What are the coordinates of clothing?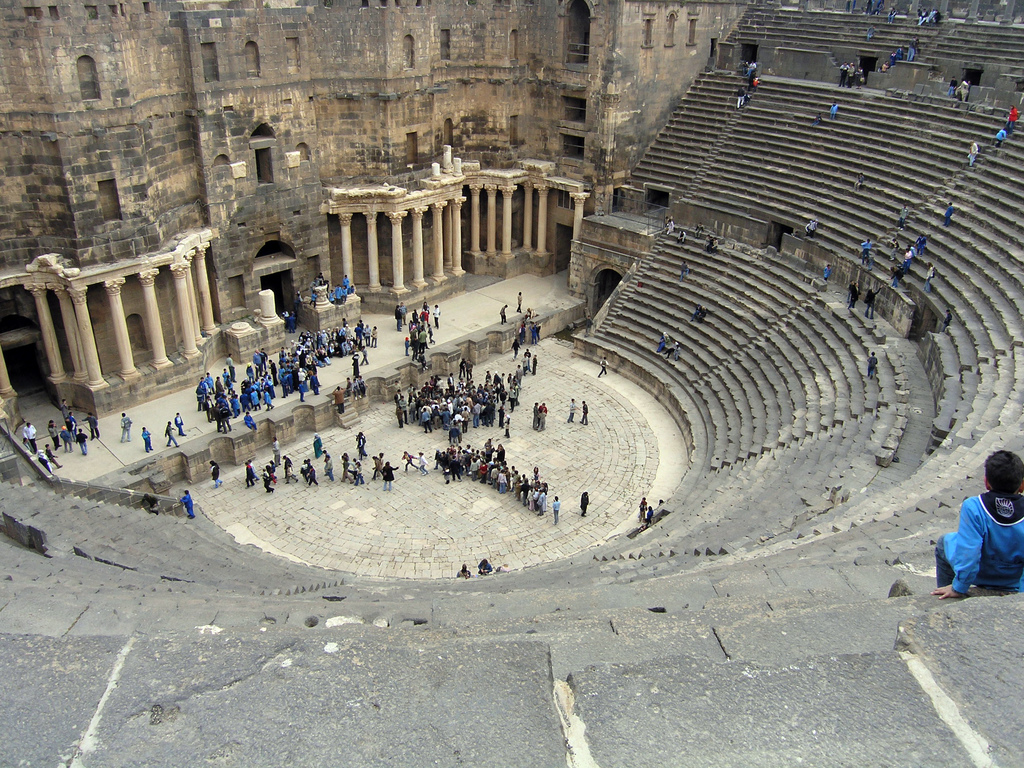
l=325, t=458, r=334, b=481.
